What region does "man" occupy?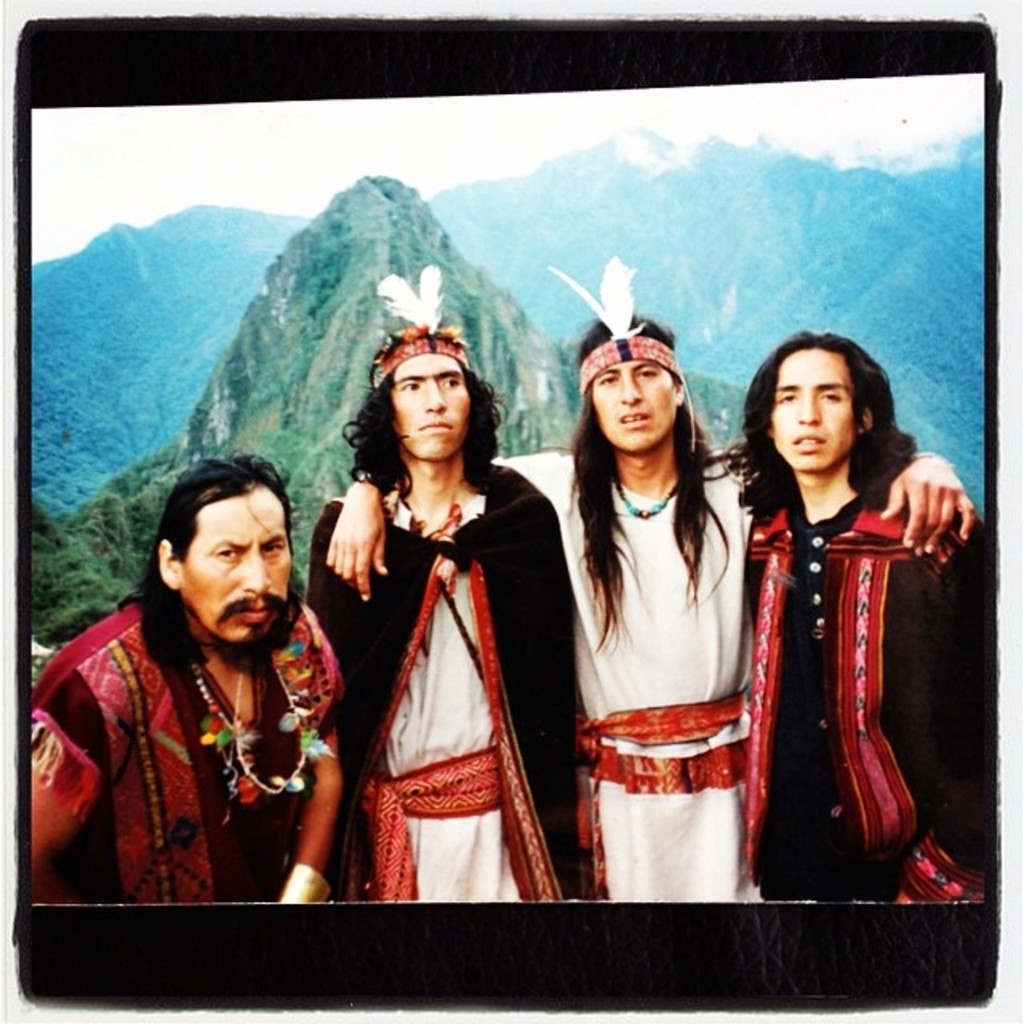
<region>720, 331, 994, 909</region>.
